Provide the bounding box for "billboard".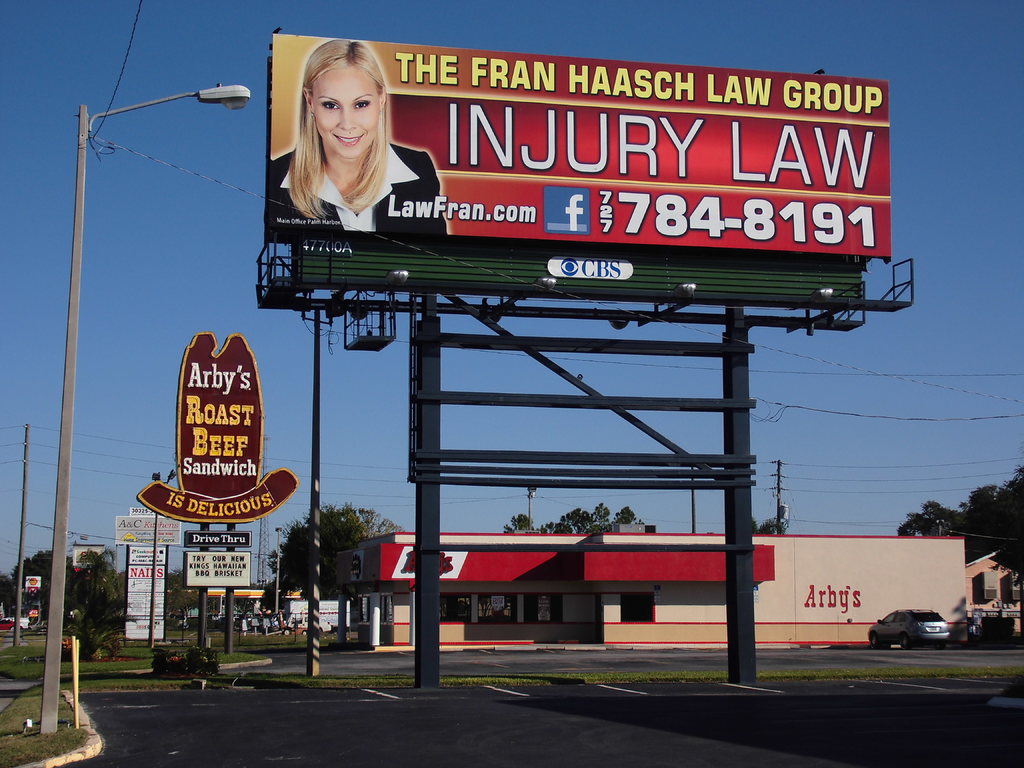
(117,513,182,543).
